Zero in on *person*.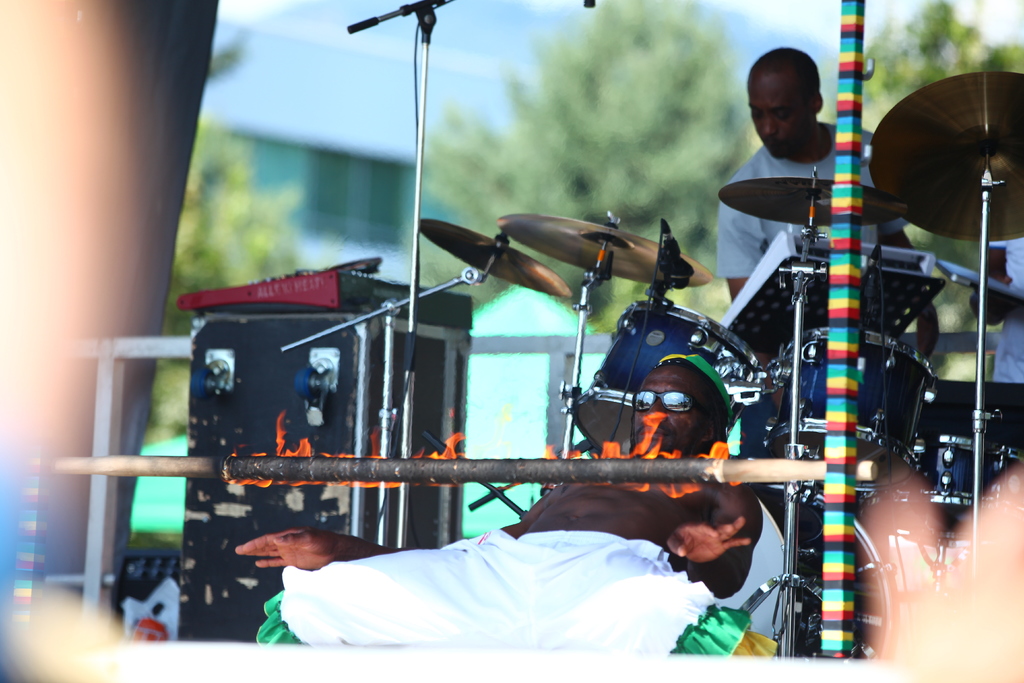
Zeroed in: x1=215, y1=399, x2=775, y2=640.
